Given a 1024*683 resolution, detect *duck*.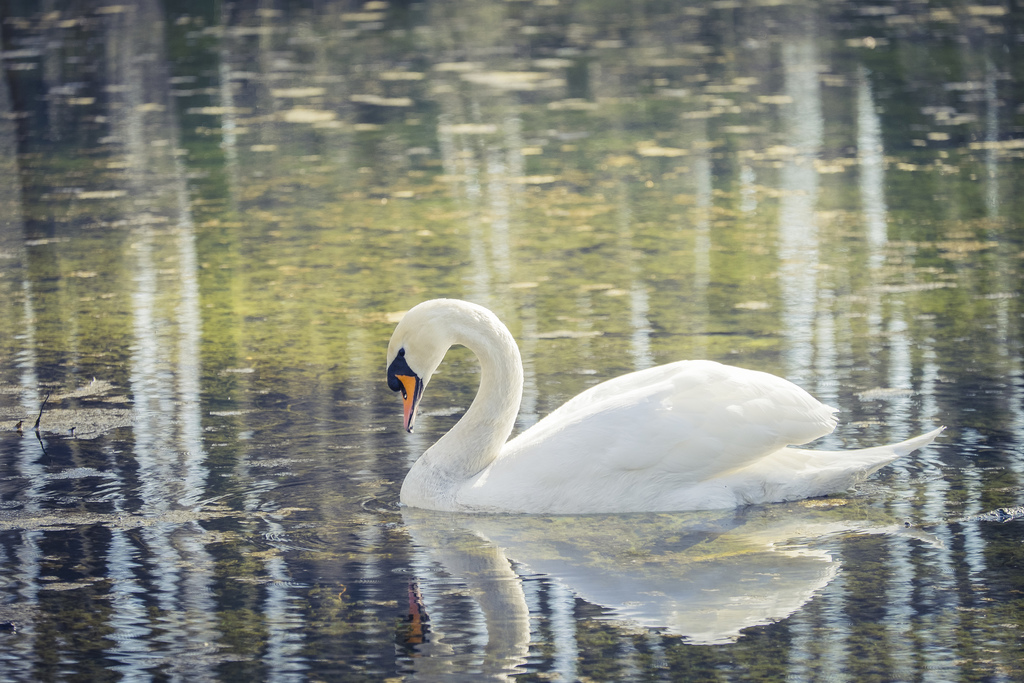
rect(319, 289, 966, 513).
